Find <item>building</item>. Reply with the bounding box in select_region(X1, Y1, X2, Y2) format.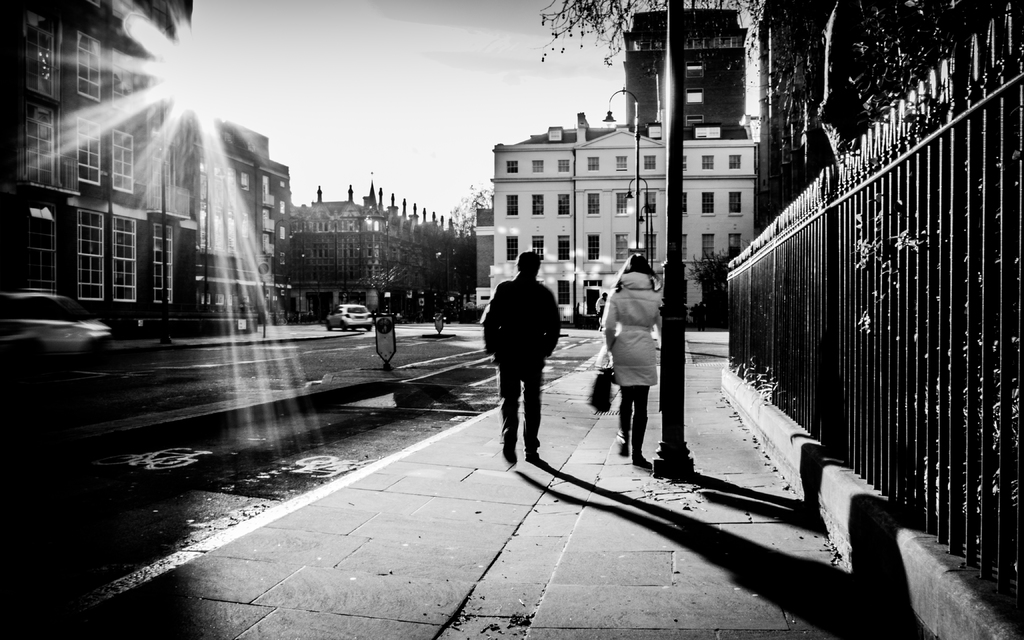
select_region(619, 8, 745, 139).
